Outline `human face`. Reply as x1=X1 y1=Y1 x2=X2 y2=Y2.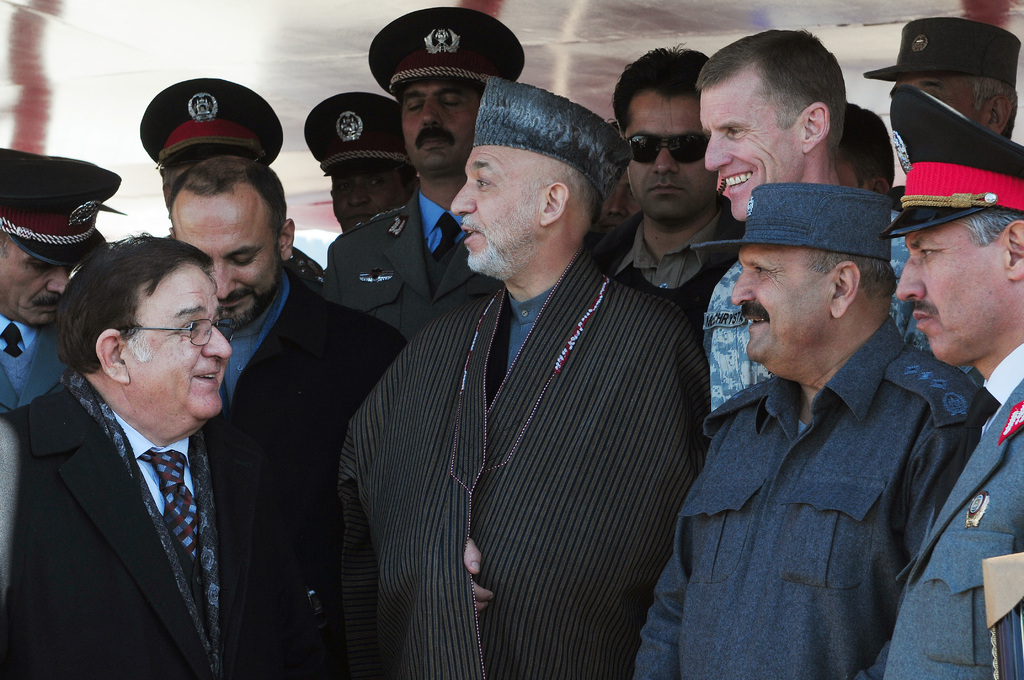
x1=341 y1=166 x2=409 y2=220.
